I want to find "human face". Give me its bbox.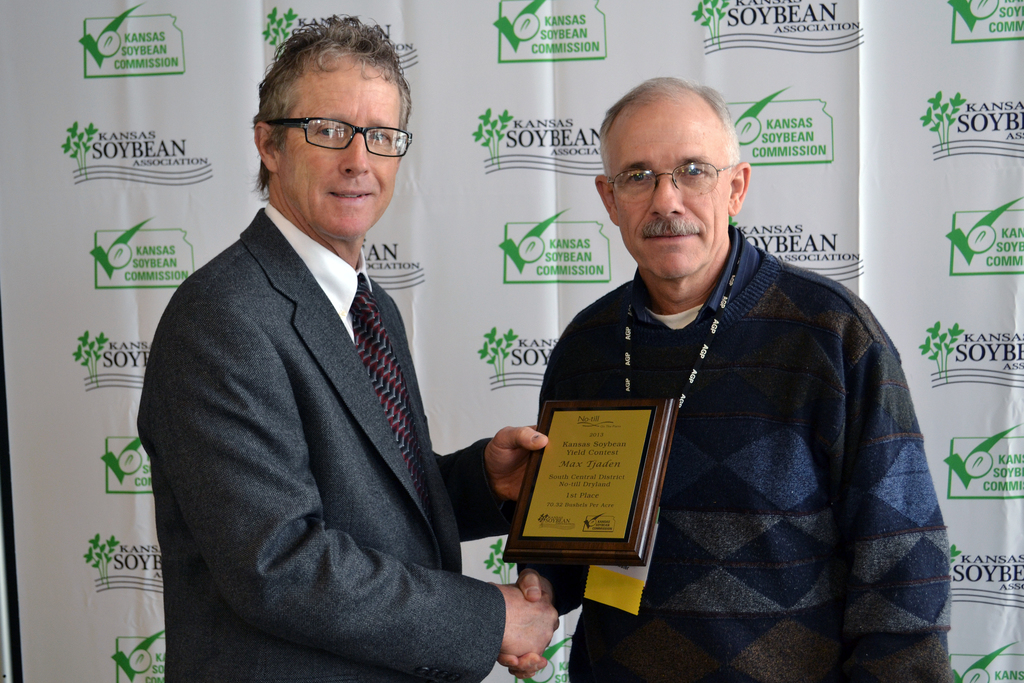
(603,104,730,278).
